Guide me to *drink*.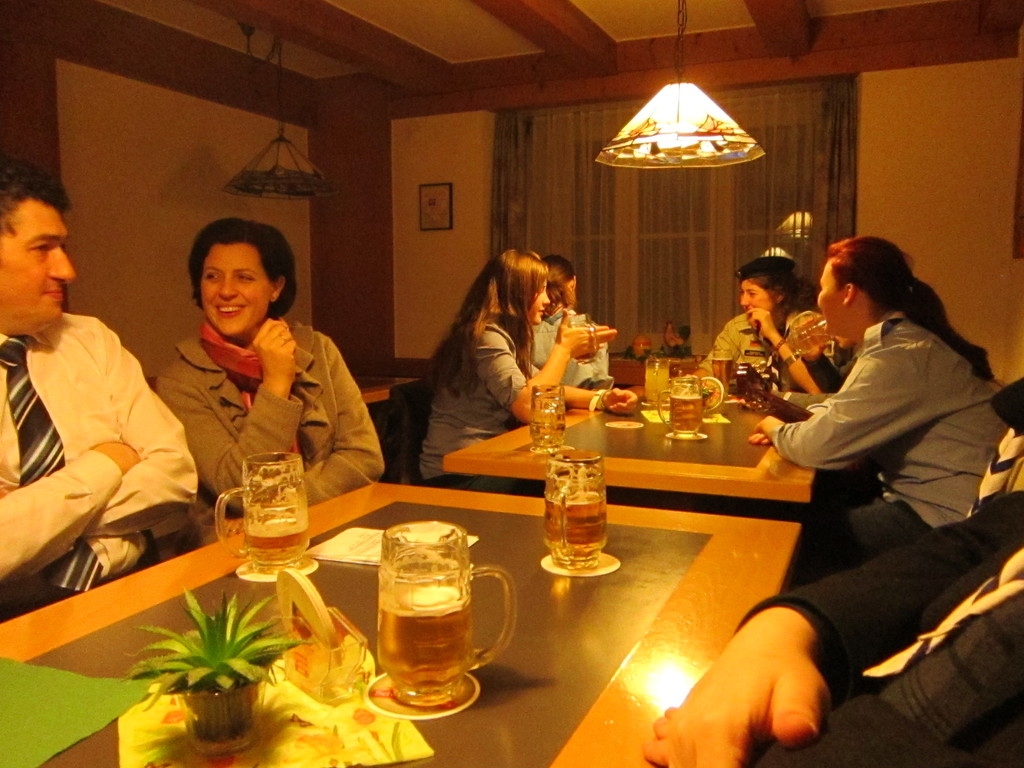
Guidance: locate(790, 317, 826, 351).
